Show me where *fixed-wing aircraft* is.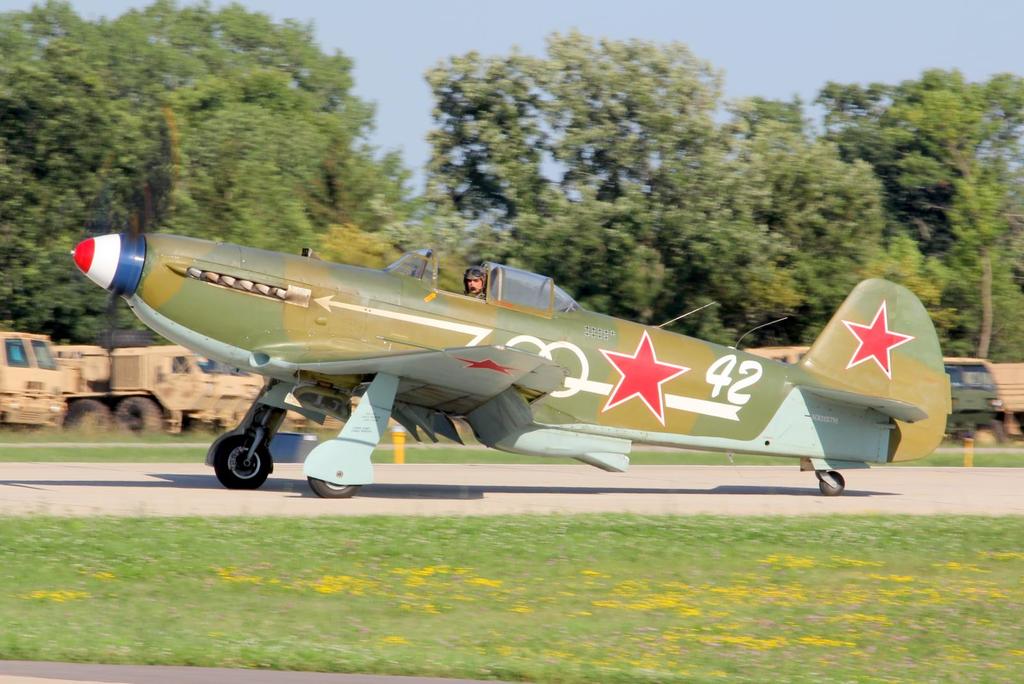
*fixed-wing aircraft* is at [left=70, top=174, right=976, bottom=503].
